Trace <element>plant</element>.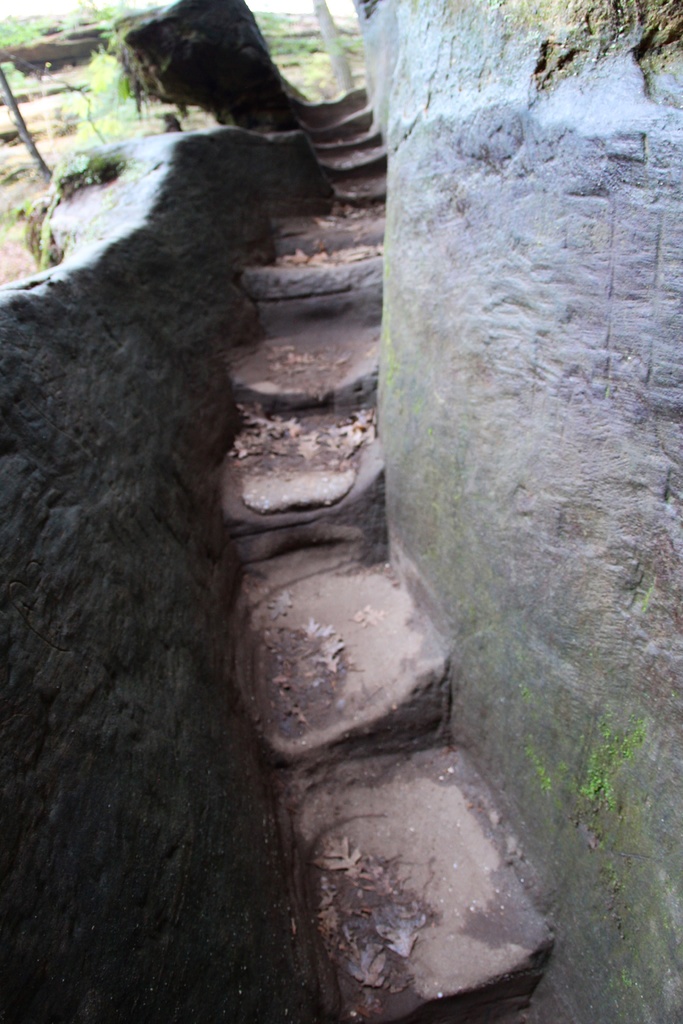
Traced to locate(77, 22, 119, 116).
